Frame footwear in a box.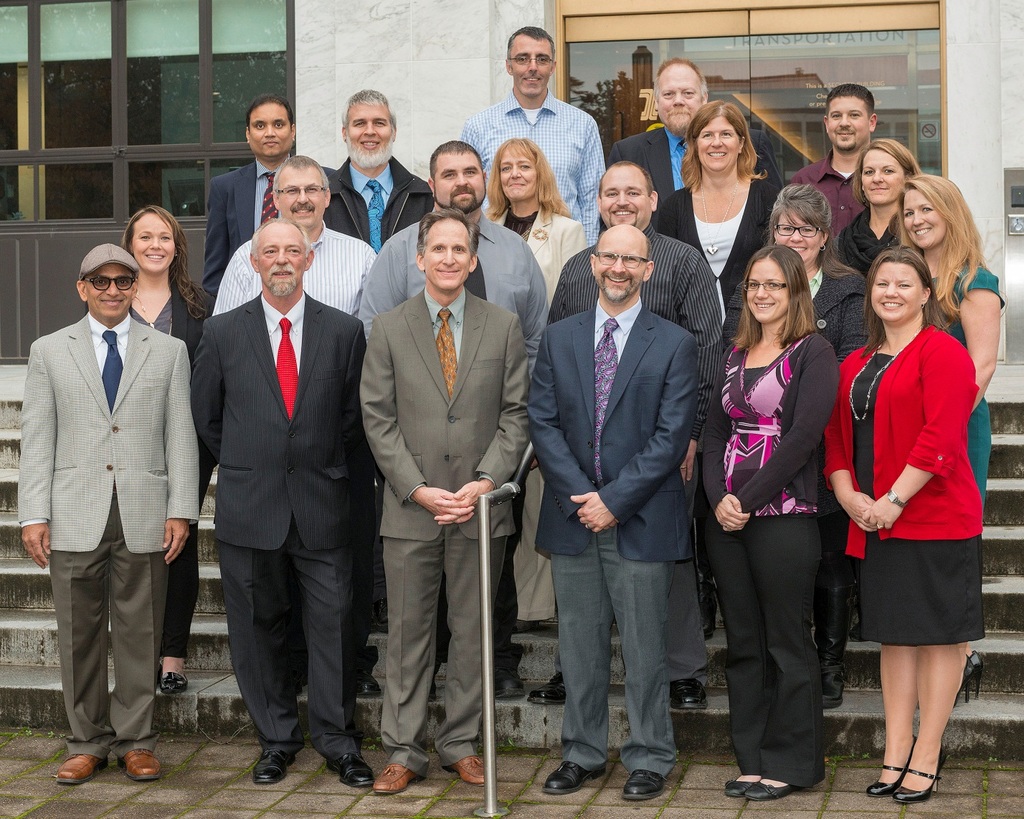
bbox=(866, 731, 928, 799).
